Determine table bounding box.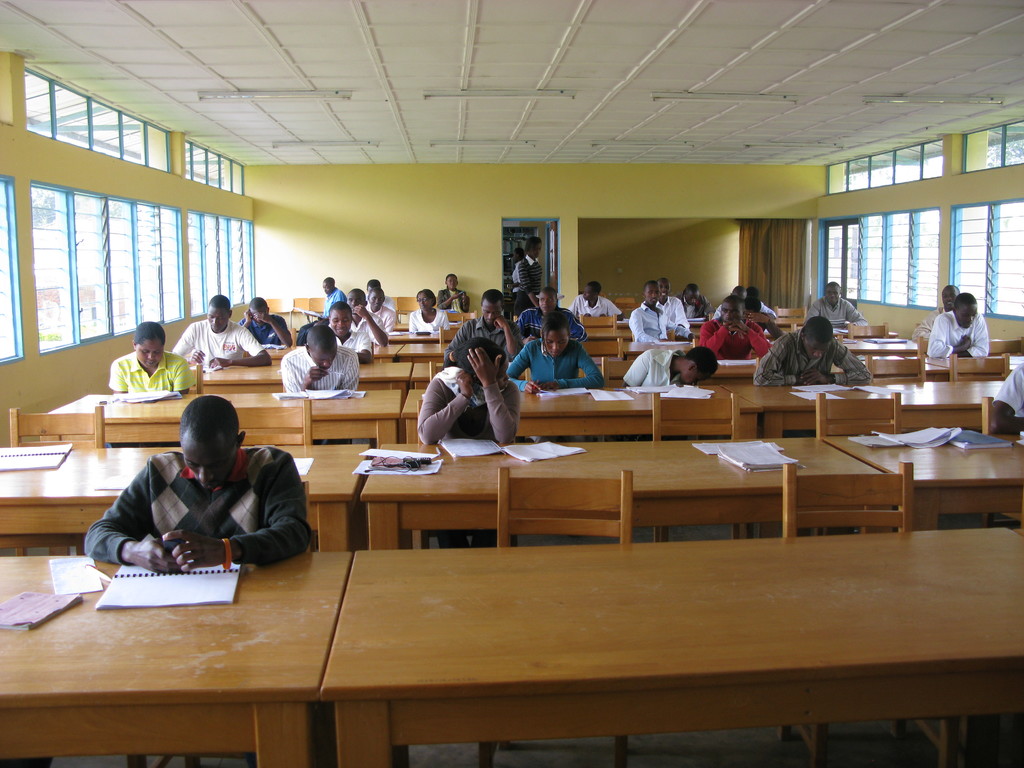
Determined: Rect(372, 436, 897, 544).
